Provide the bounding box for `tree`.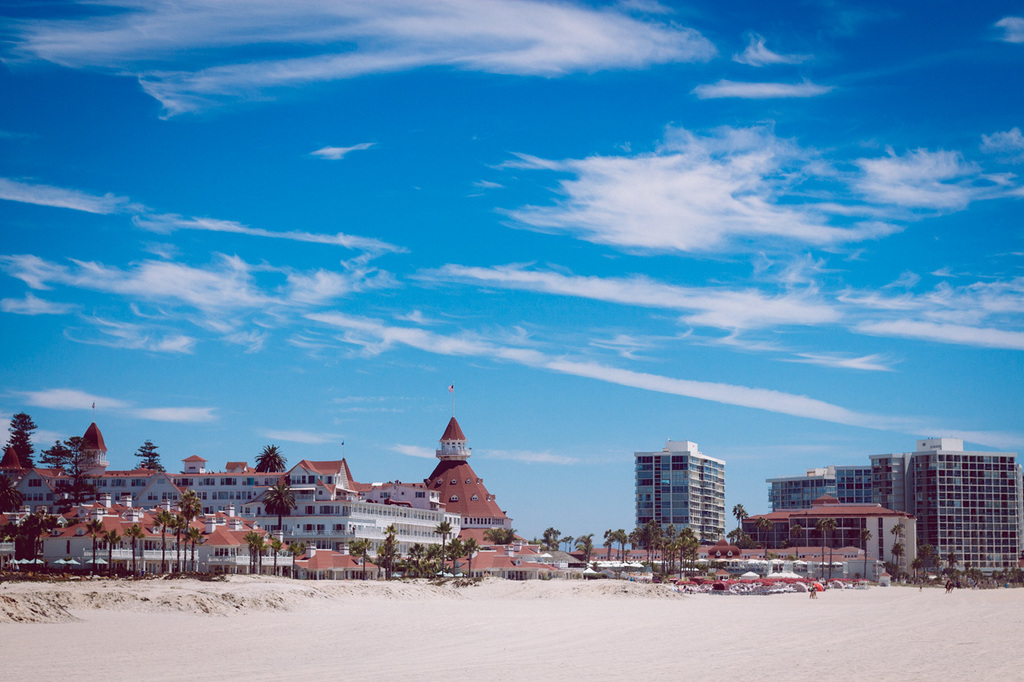
l=0, t=405, r=36, b=502.
